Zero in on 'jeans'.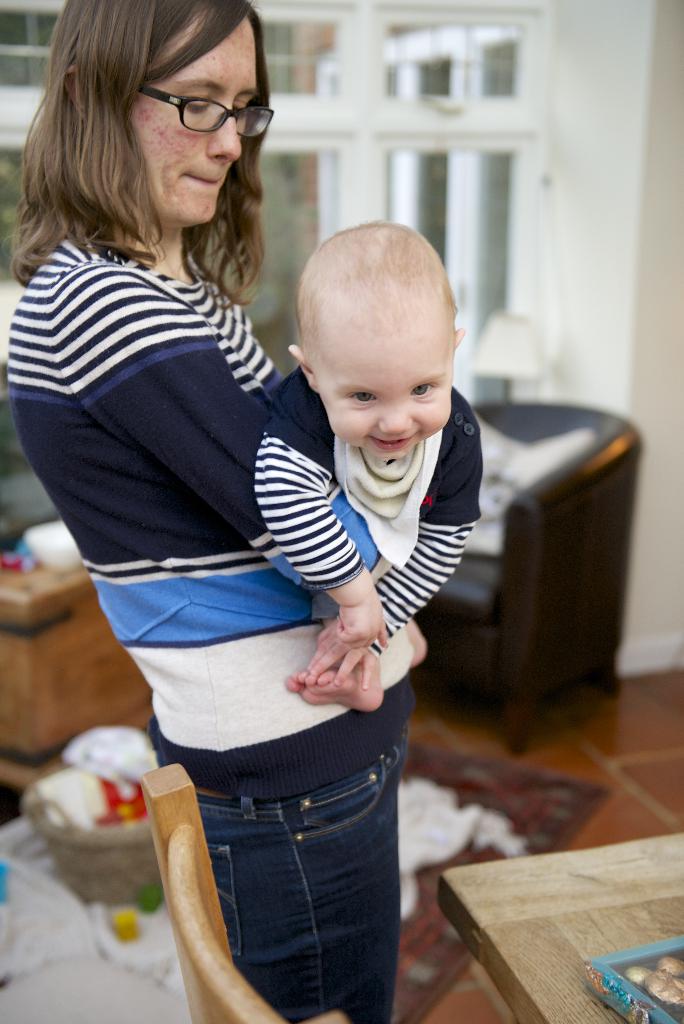
Zeroed in: left=165, top=760, right=406, bottom=1020.
